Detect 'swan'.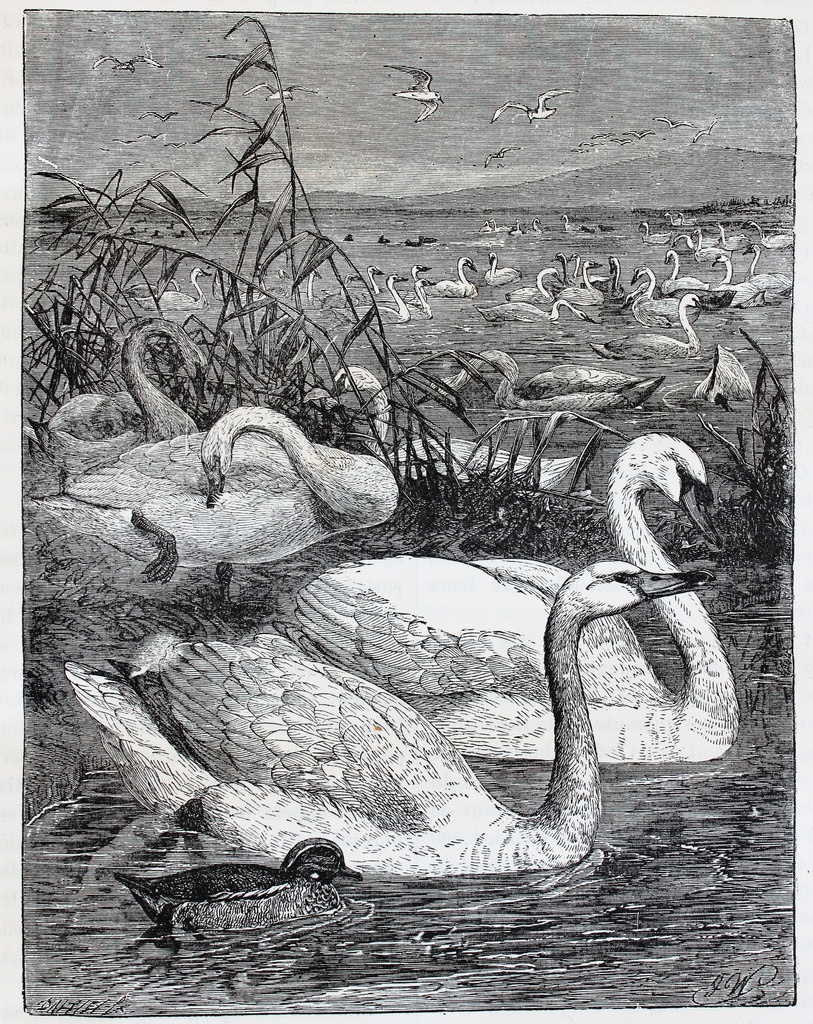
Detected at box(557, 214, 581, 232).
